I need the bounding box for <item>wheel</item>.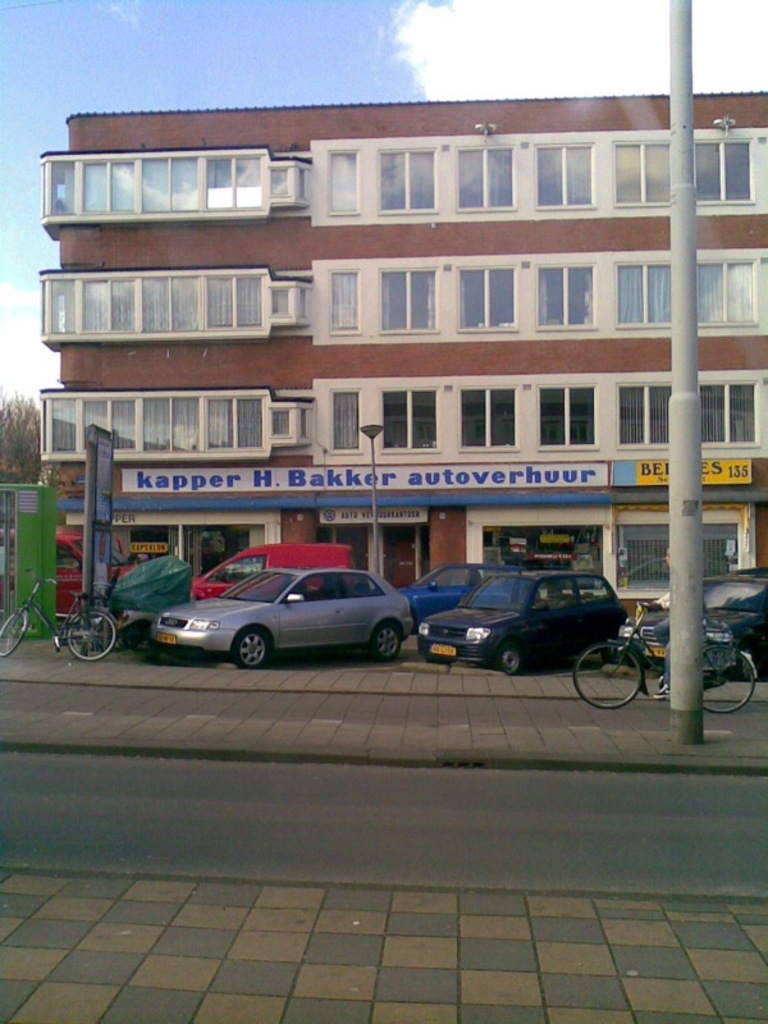
Here it is: Rect(232, 625, 271, 666).
